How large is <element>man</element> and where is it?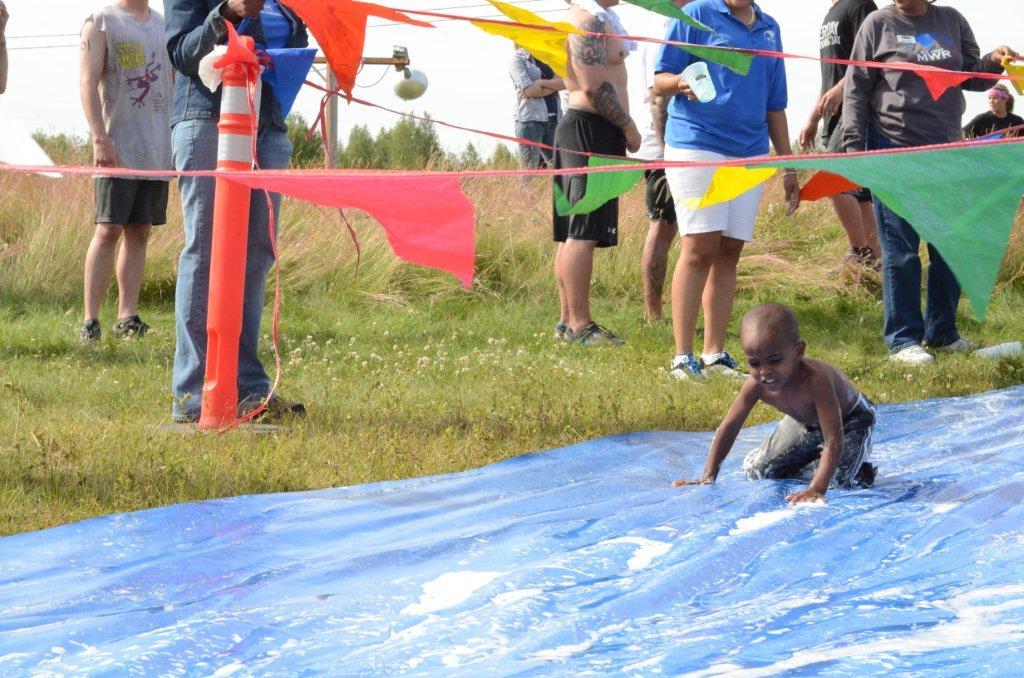
Bounding box: 839,0,1023,374.
